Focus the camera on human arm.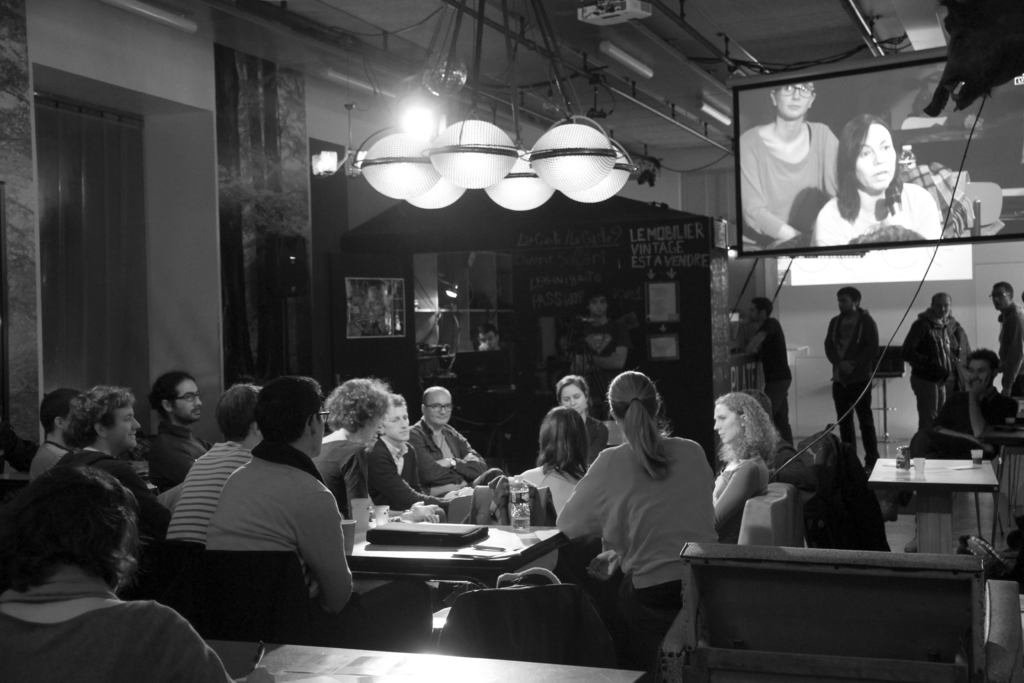
Focus region: l=358, t=443, r=429, b=509.
